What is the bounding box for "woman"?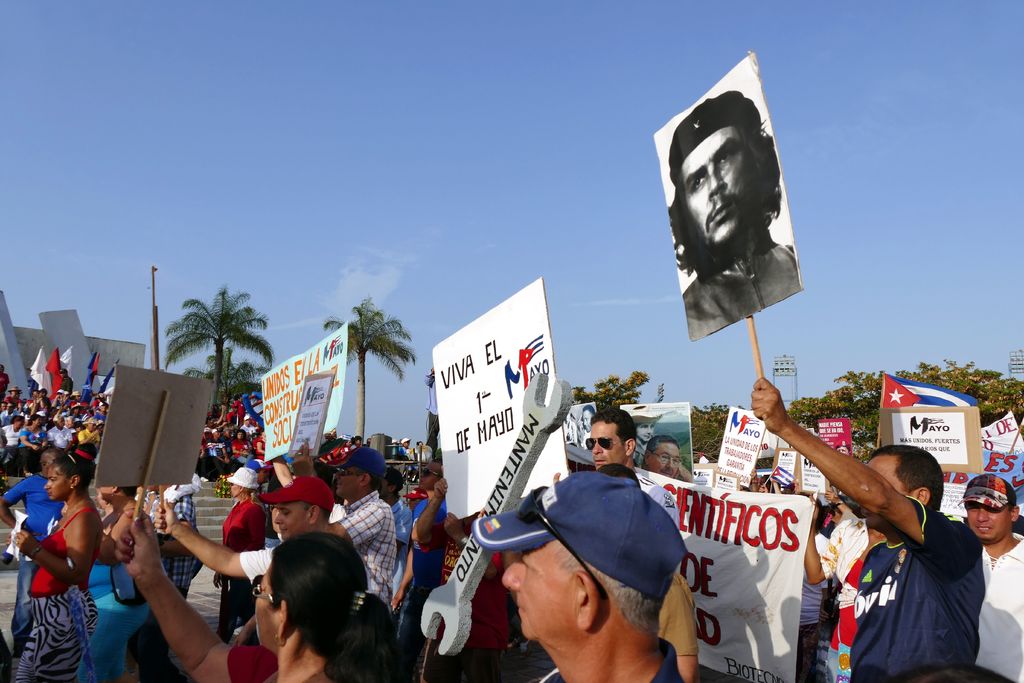
pyautogui.locateOnScreen(91, 503, 403, 682).
